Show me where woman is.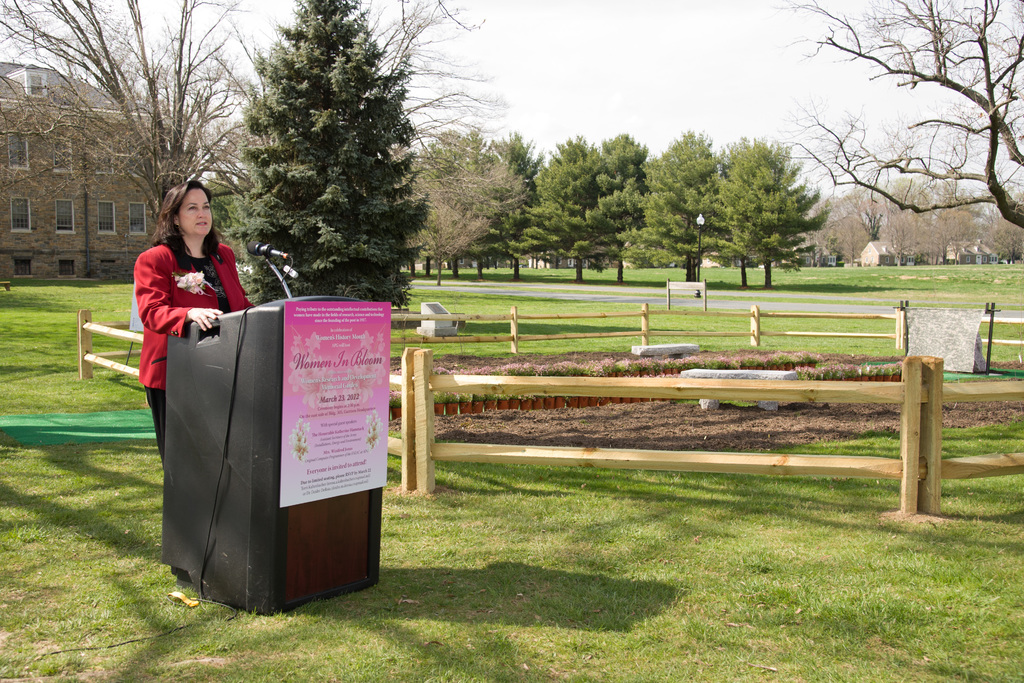
woman is at detection(118, 165, 266, 560).
